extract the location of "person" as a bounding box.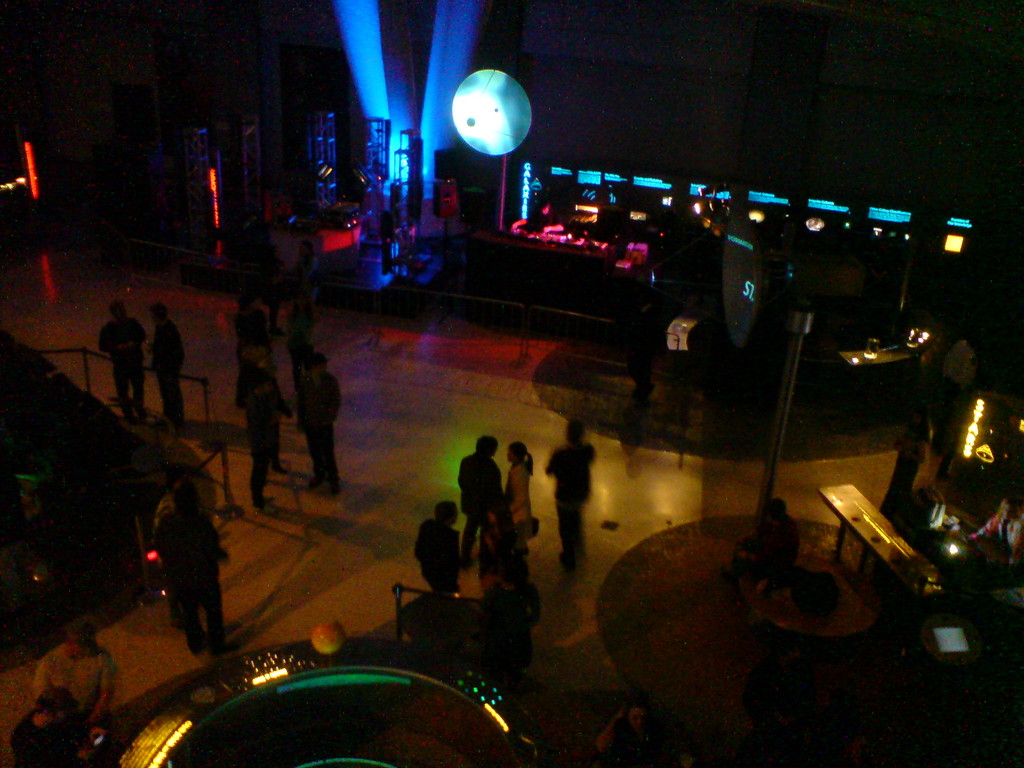
{"x1": 228, "y1": 285, "x2": 276, "y2": 401}.
